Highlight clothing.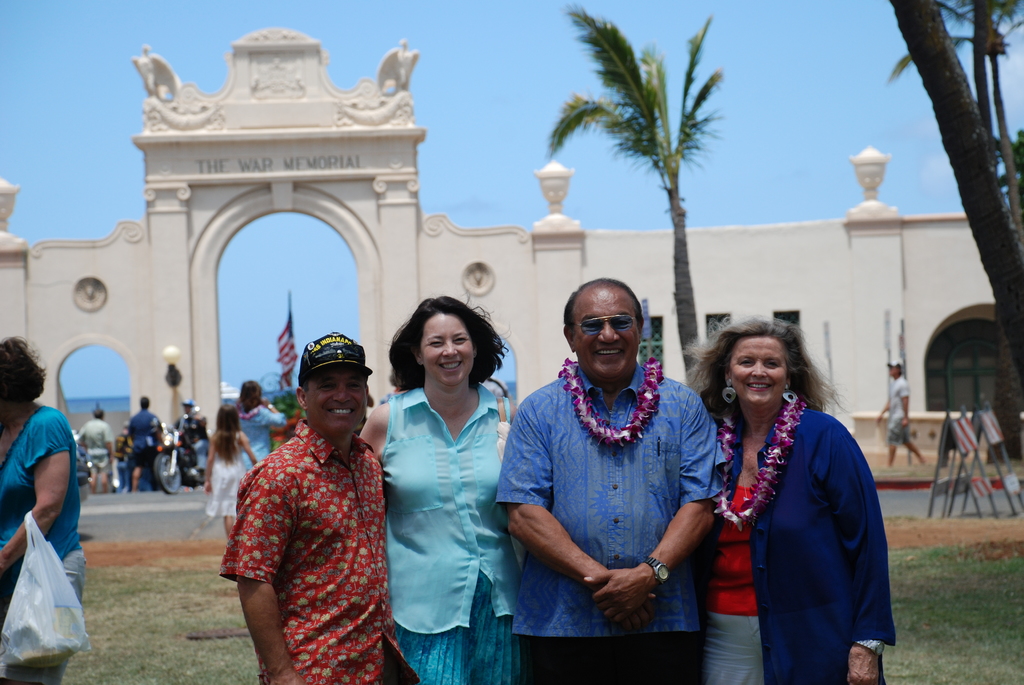
Highlighted region: (483,359,722,684).
